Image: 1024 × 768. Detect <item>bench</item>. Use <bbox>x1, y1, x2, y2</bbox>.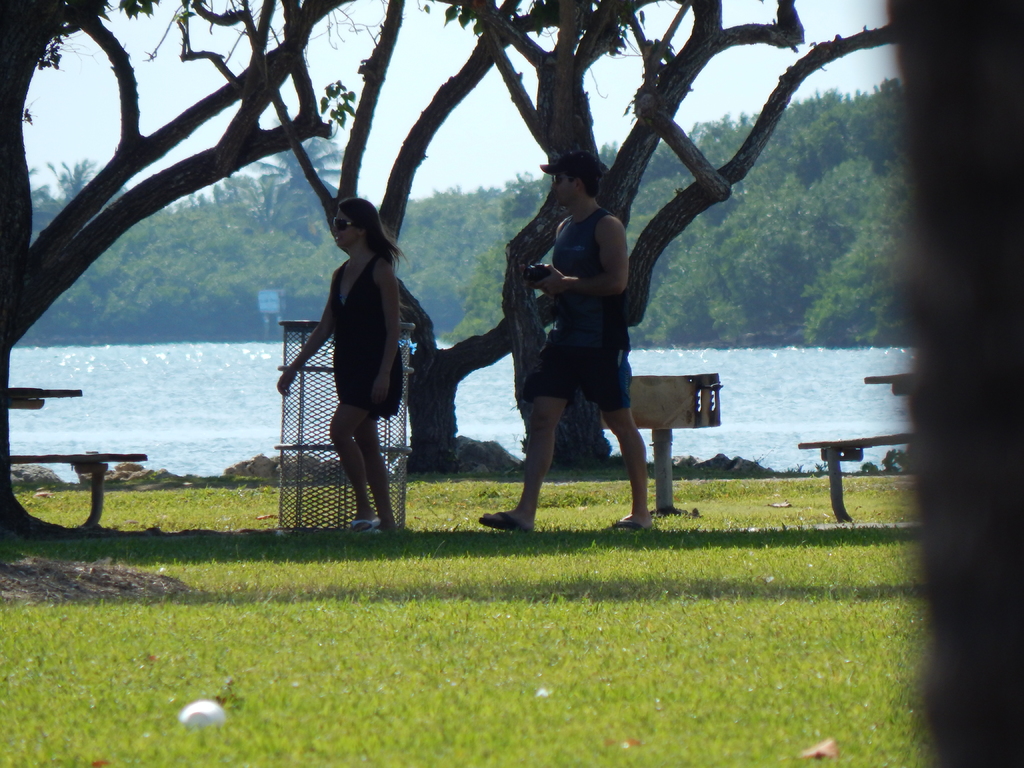
<bbox>0, 383, 145, 532</bbox>.
